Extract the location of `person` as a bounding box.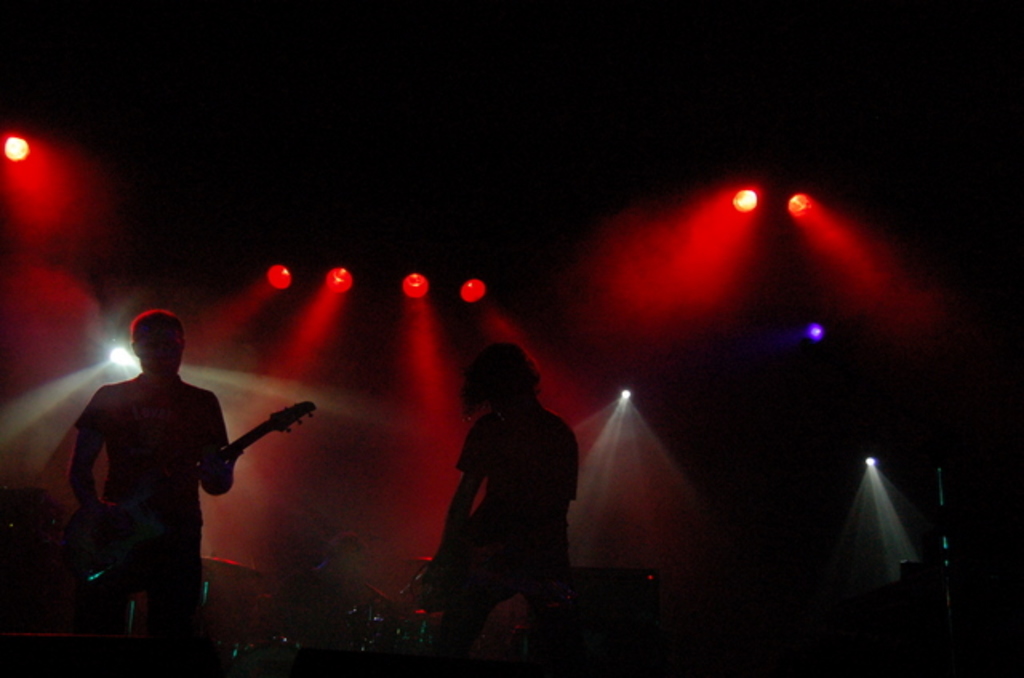
{"x1": 67, "y1": 305, "x2": 245, "y2": 676}.
